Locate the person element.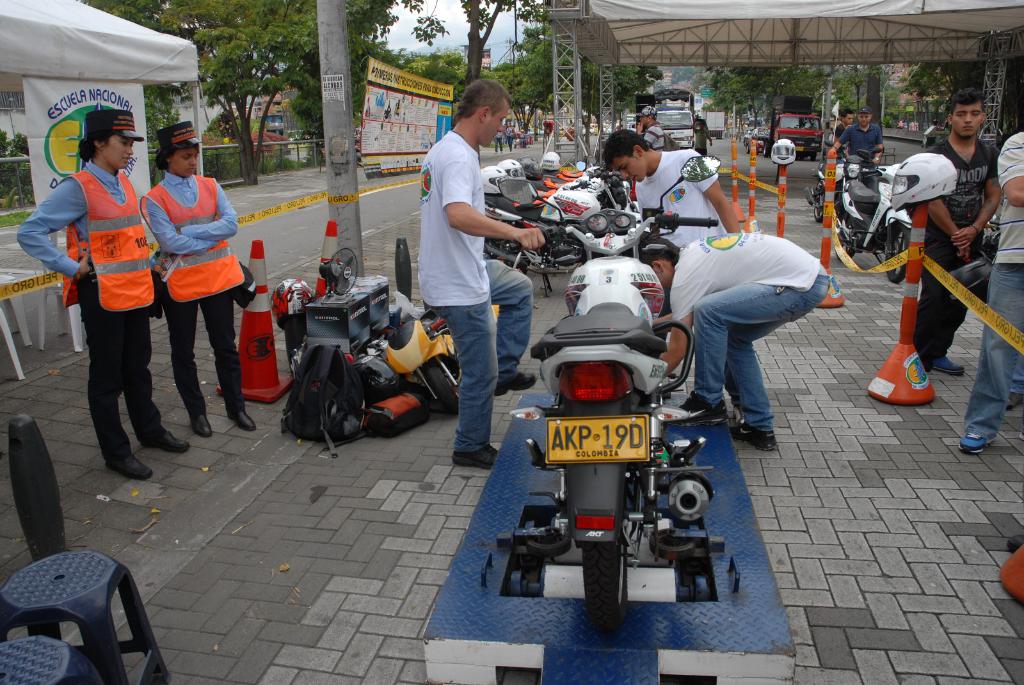
Element bbox: box(136, 130, 237, 455).
